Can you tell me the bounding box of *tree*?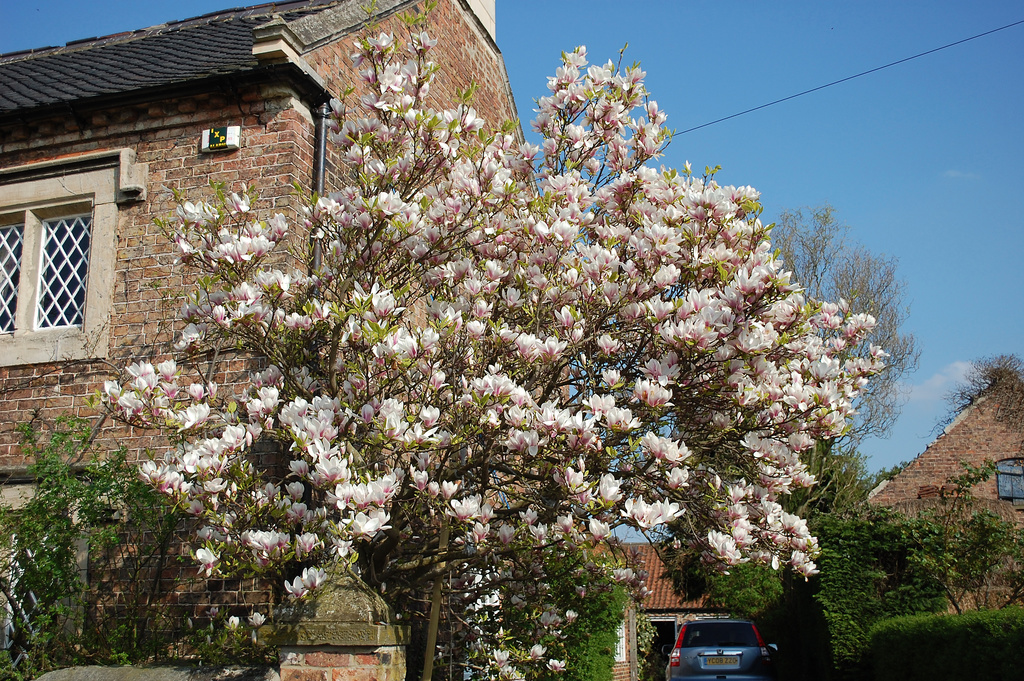
{"left": 26, "top": 0, "right": 925, "bottom": 658}.
